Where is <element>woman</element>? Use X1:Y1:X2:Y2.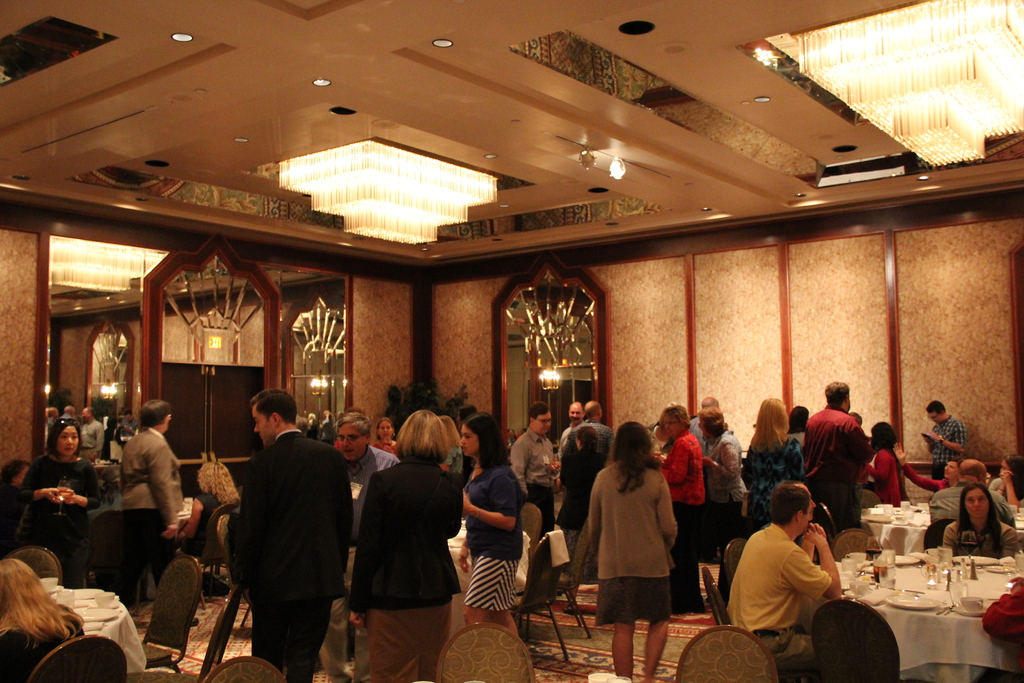
989:454:1023:514.
